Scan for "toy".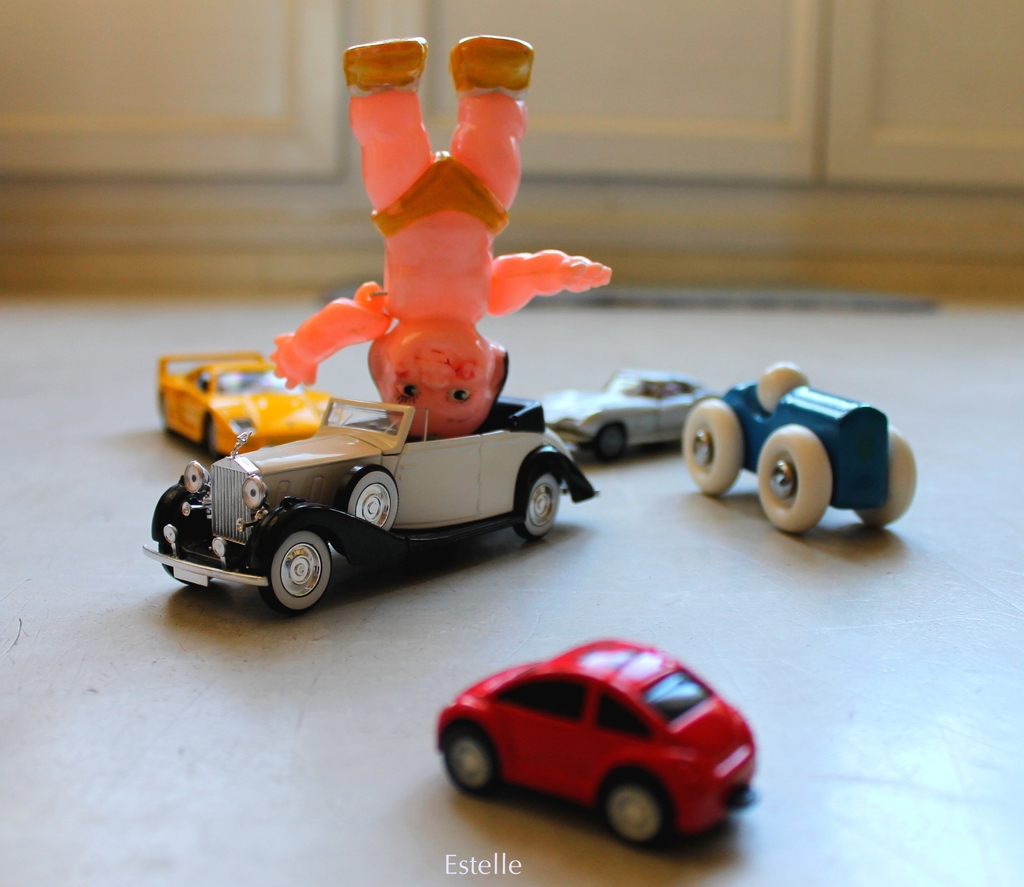
Scan result: {"x1": 435, "y1": 639, "x2": 759, "y2": 845}.
